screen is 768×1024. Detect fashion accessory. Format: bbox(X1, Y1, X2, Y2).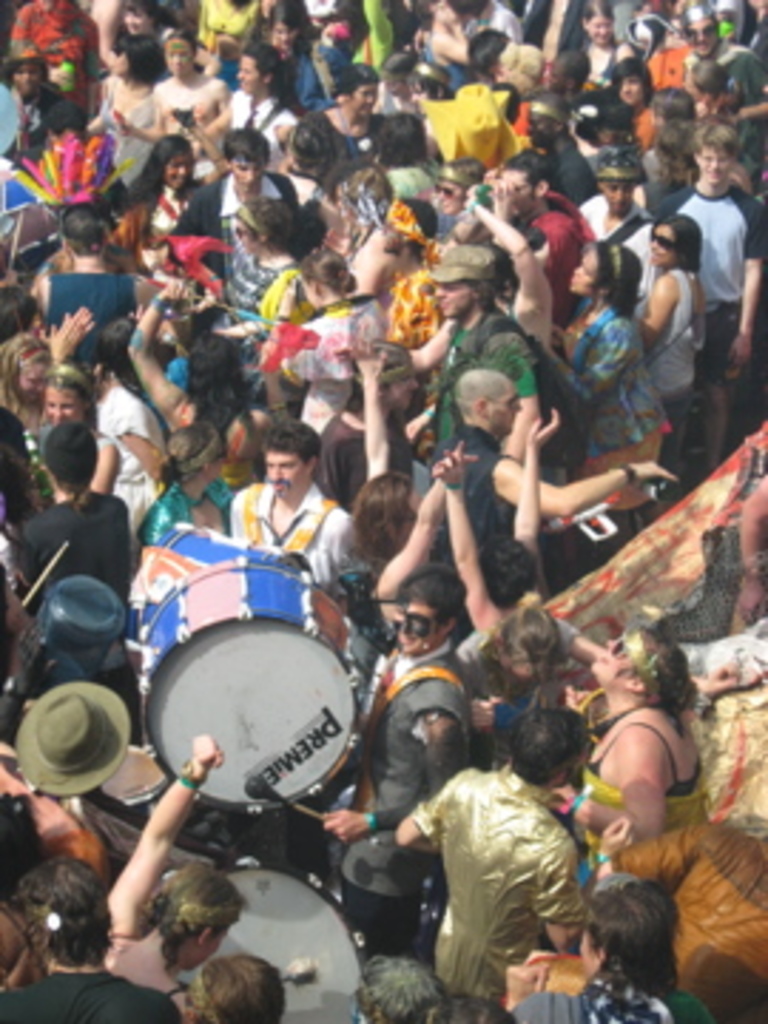
bbox(521, 97, 558, 117).
